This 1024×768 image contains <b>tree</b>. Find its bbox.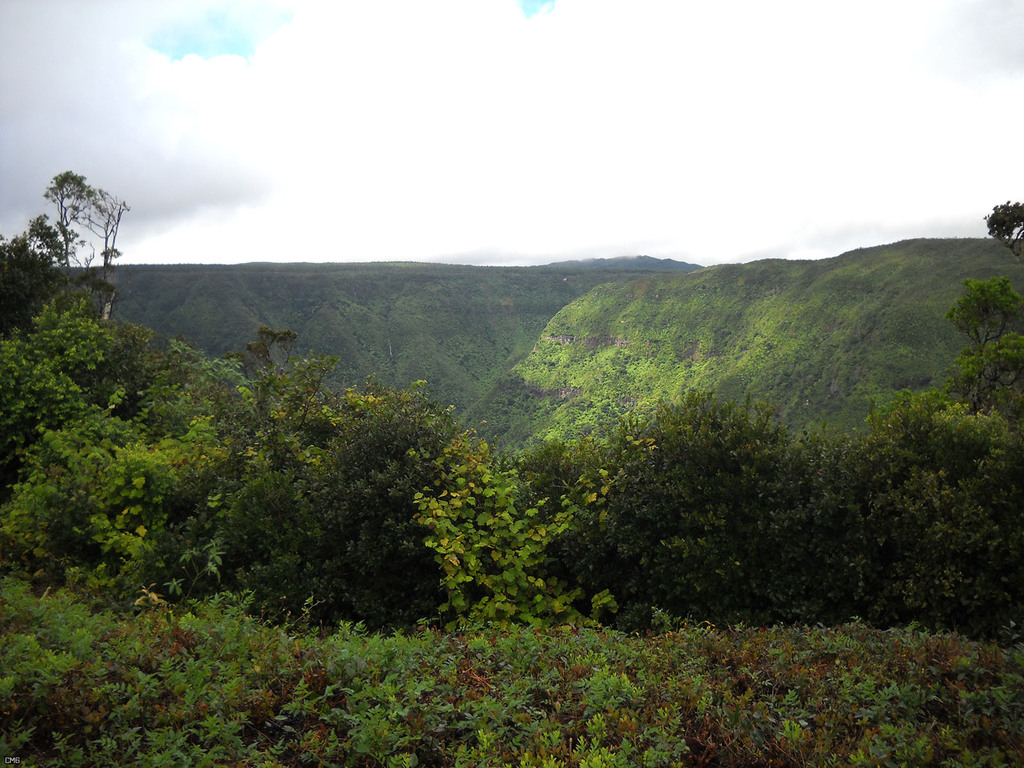
locate(982, 198, 1023, 269).
